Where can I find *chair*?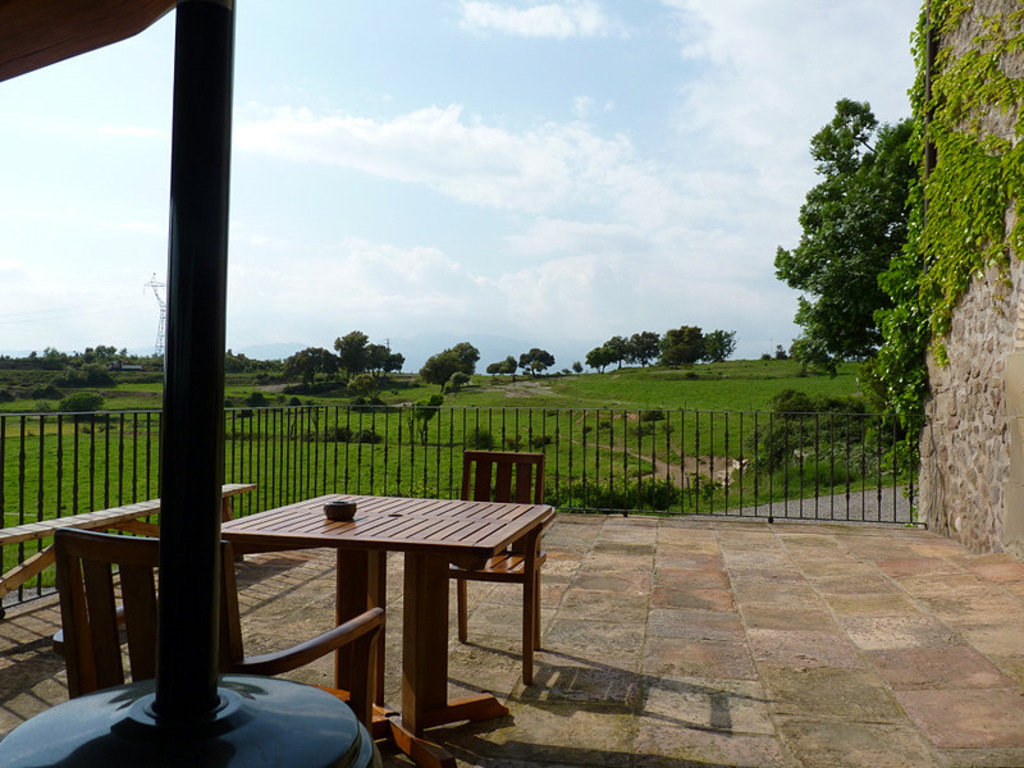
You can find it at l=422, t=449, r=544, b=687.
